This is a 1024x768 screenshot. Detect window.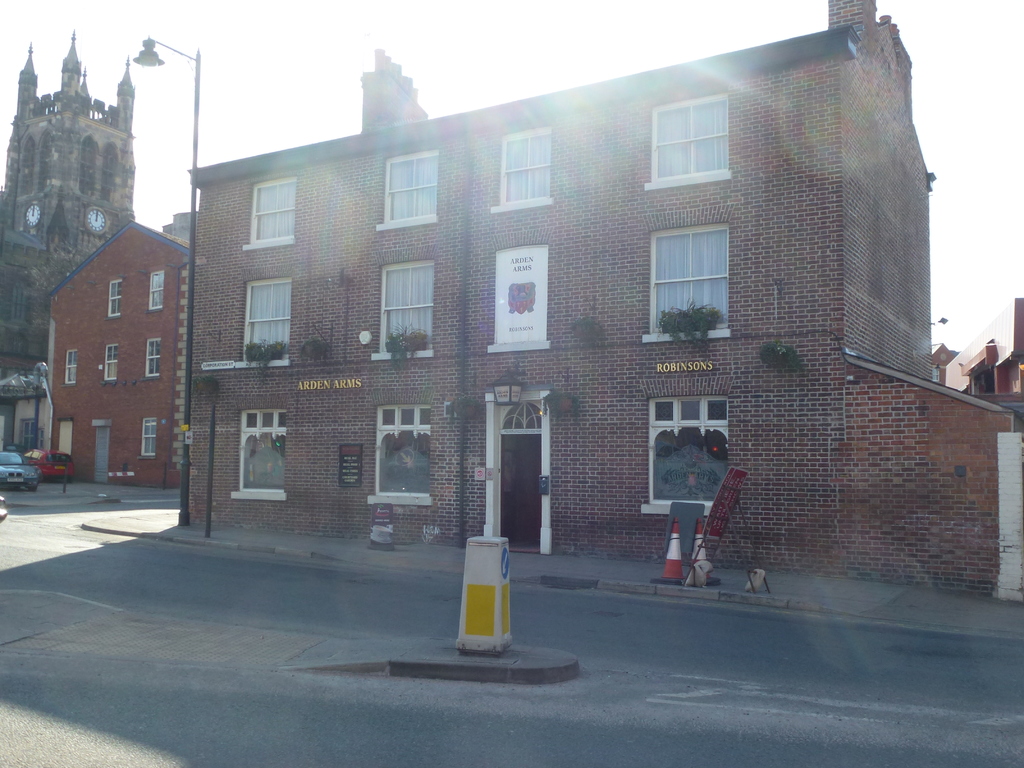
BBox(642, 87, 730, 193).
